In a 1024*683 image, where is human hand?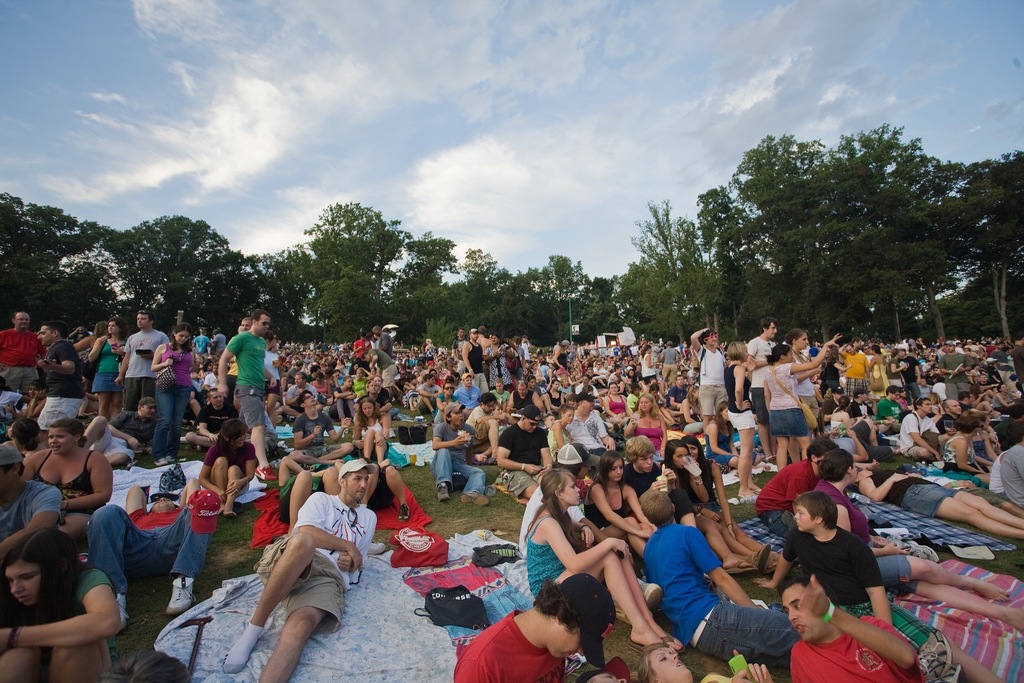
bbox(889, 472, 909, 484).
